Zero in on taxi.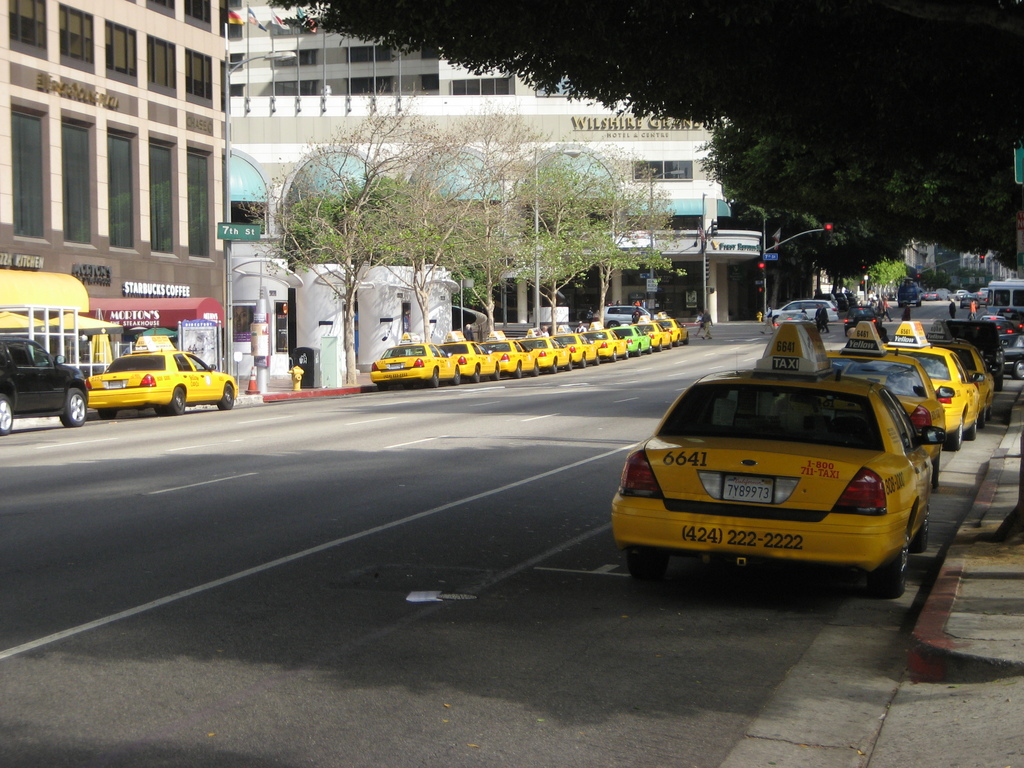
Zeroed in: x1=84, y1=332, x2=239, y2=413.
